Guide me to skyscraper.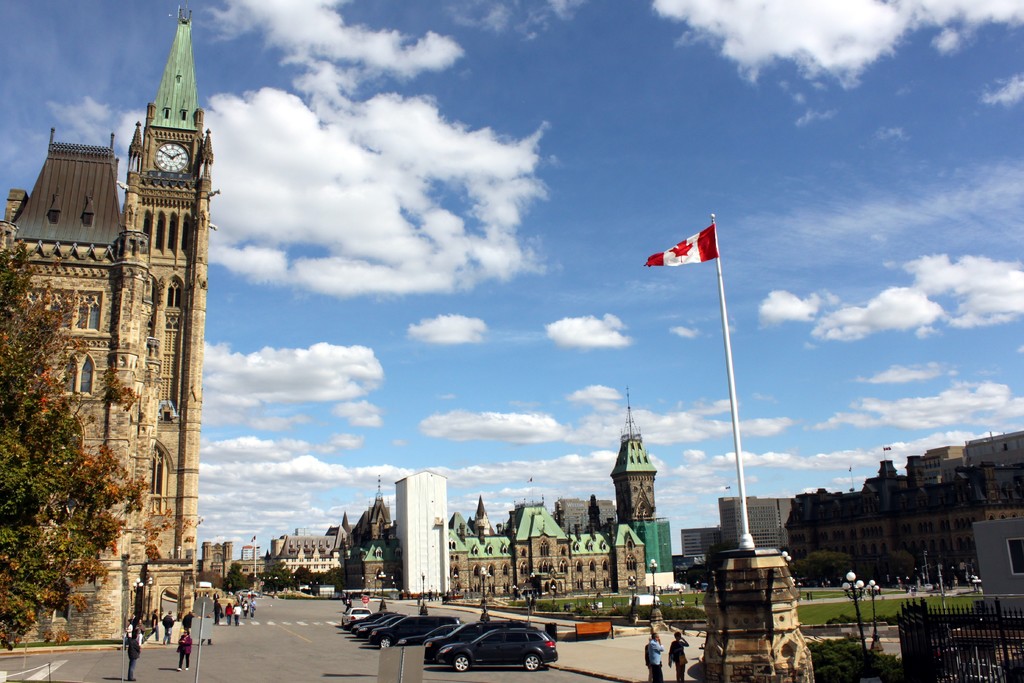
Guidance: l=21, t=69, r=211, b=630.
